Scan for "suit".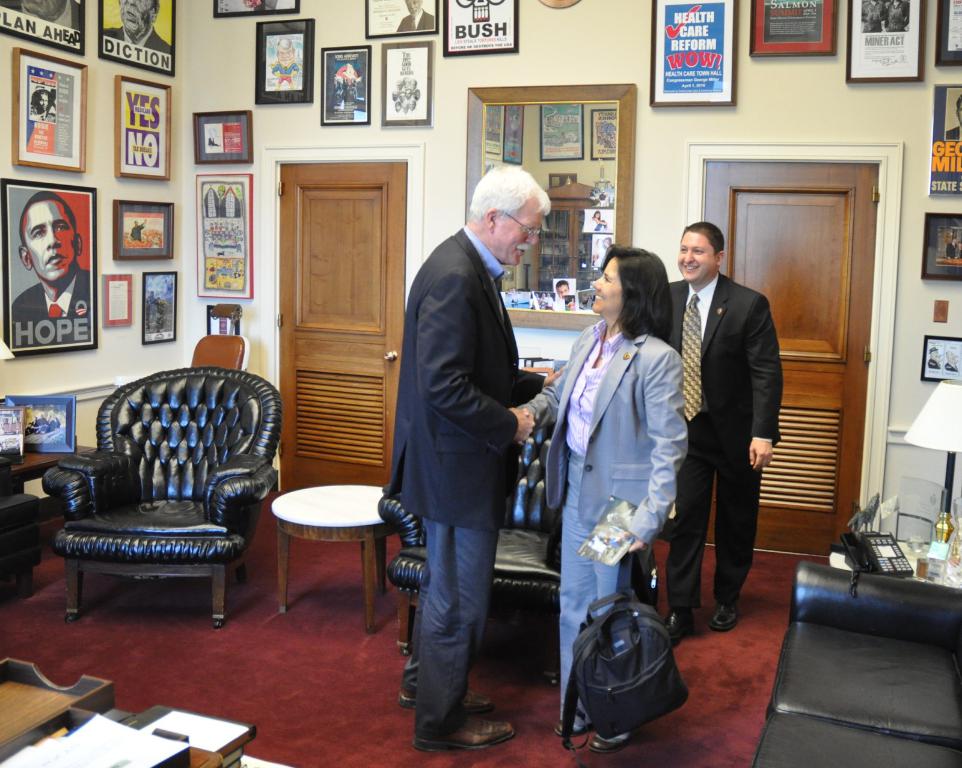
Scan result: [x1=383, y1=220, x2=551, y2=739].
